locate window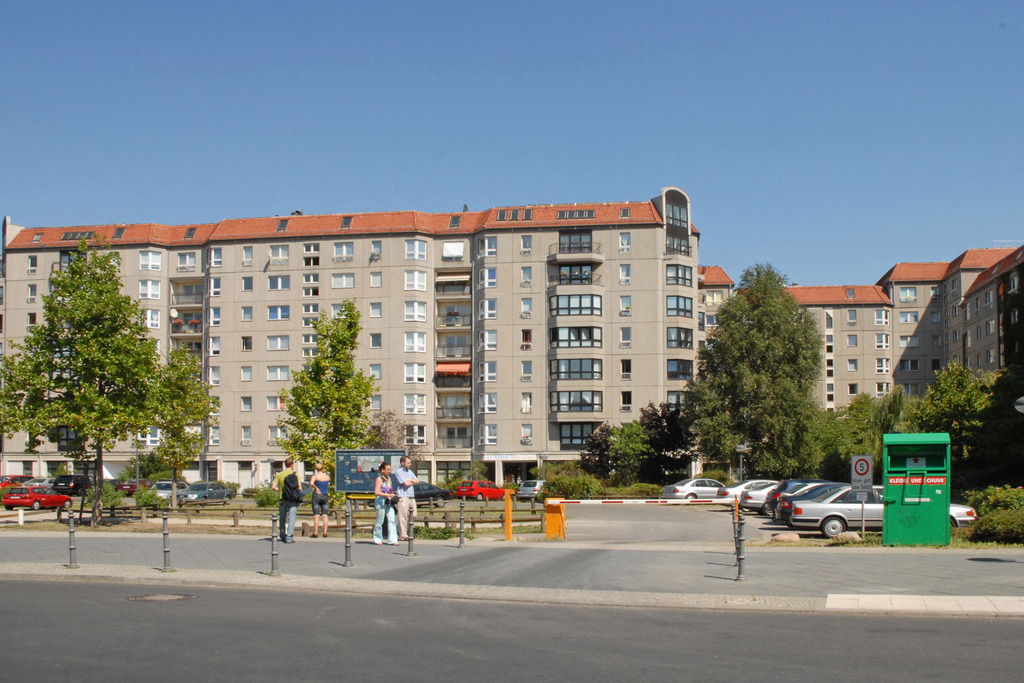
(492, 204, 538, 229)
